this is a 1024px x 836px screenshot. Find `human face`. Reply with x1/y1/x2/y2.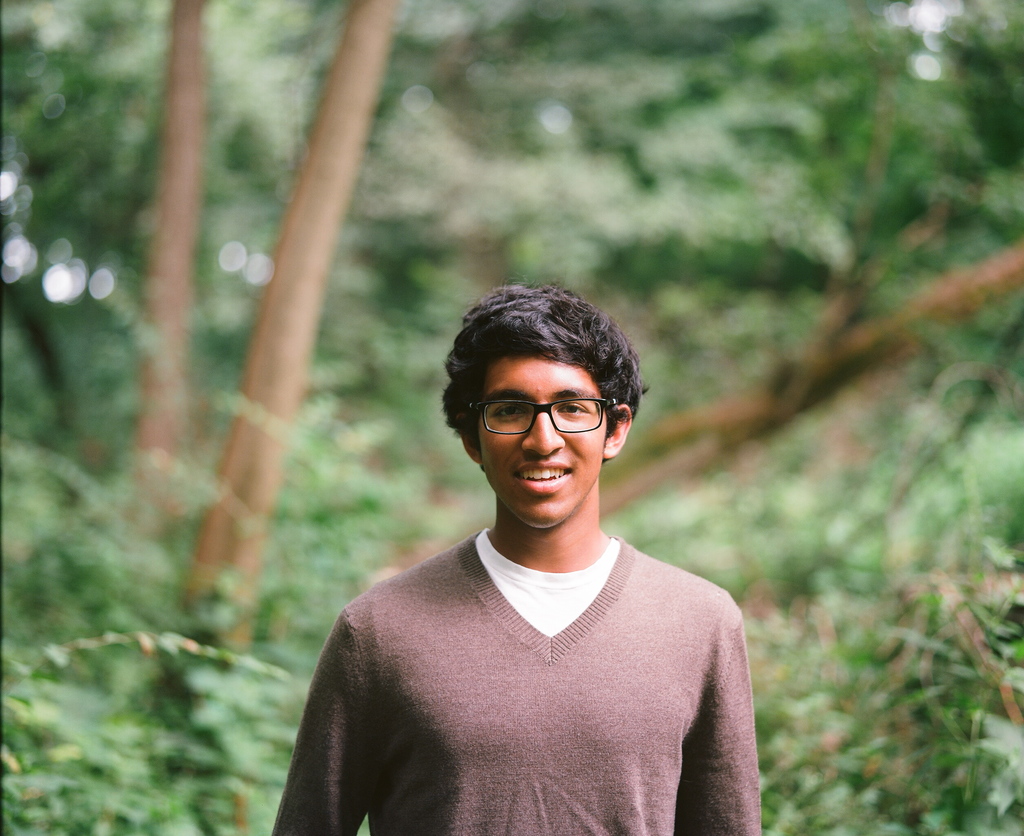
482/357/608/531.
